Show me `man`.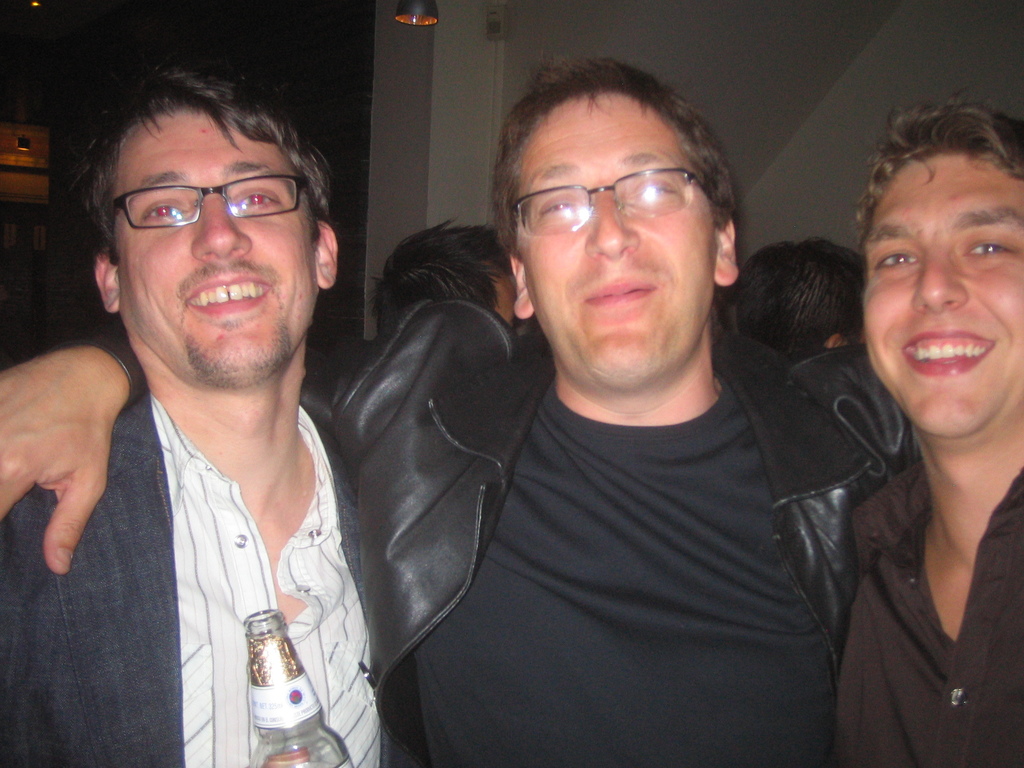
`man` is here: <bbox>831, 94, 1023, 767</bbox>.
